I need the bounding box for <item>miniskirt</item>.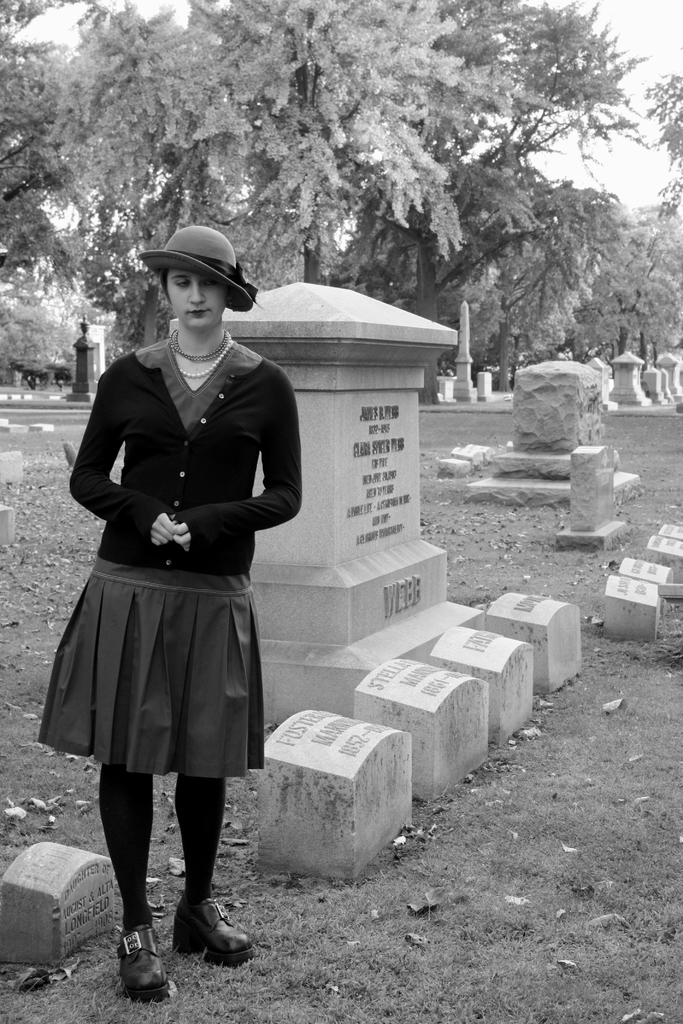
Here it is: box=[38, 554, 266, 780].
